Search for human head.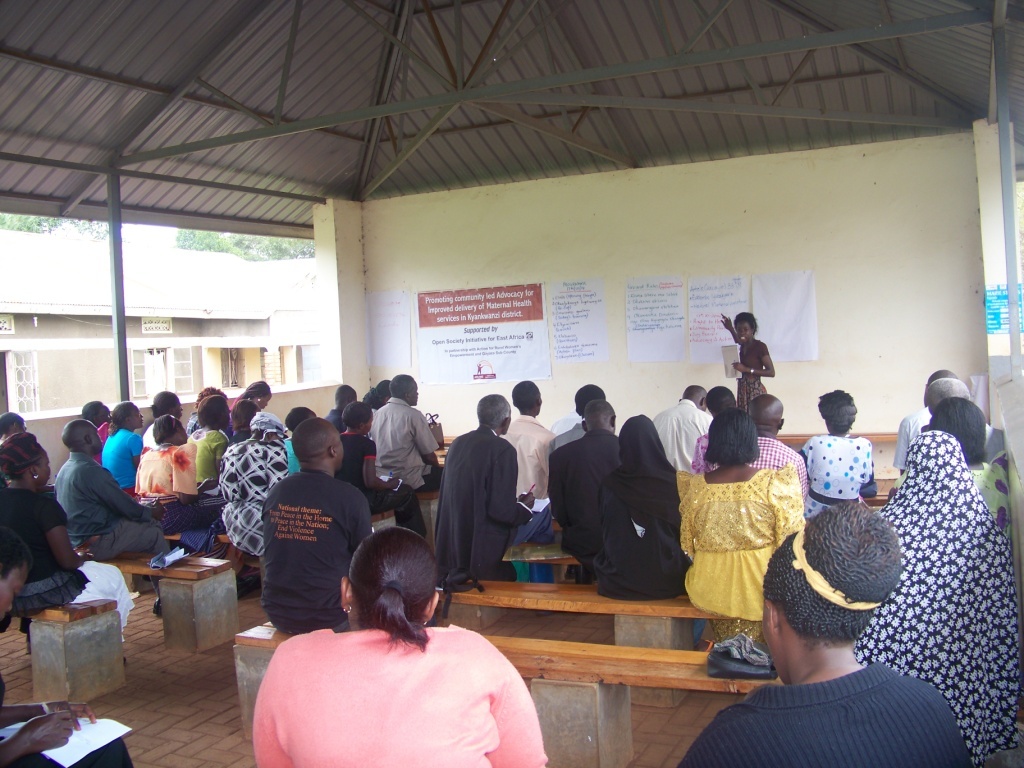
Found at box(816, 388, 859, 437).
